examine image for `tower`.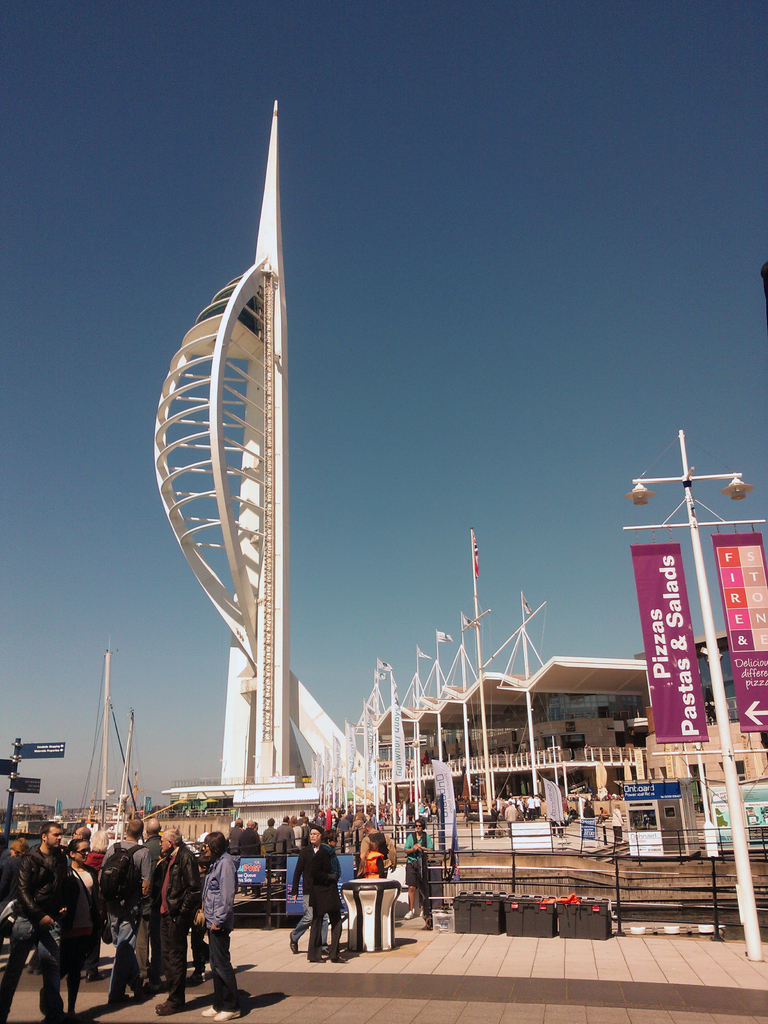
Examination result: 147 71 327 859.
